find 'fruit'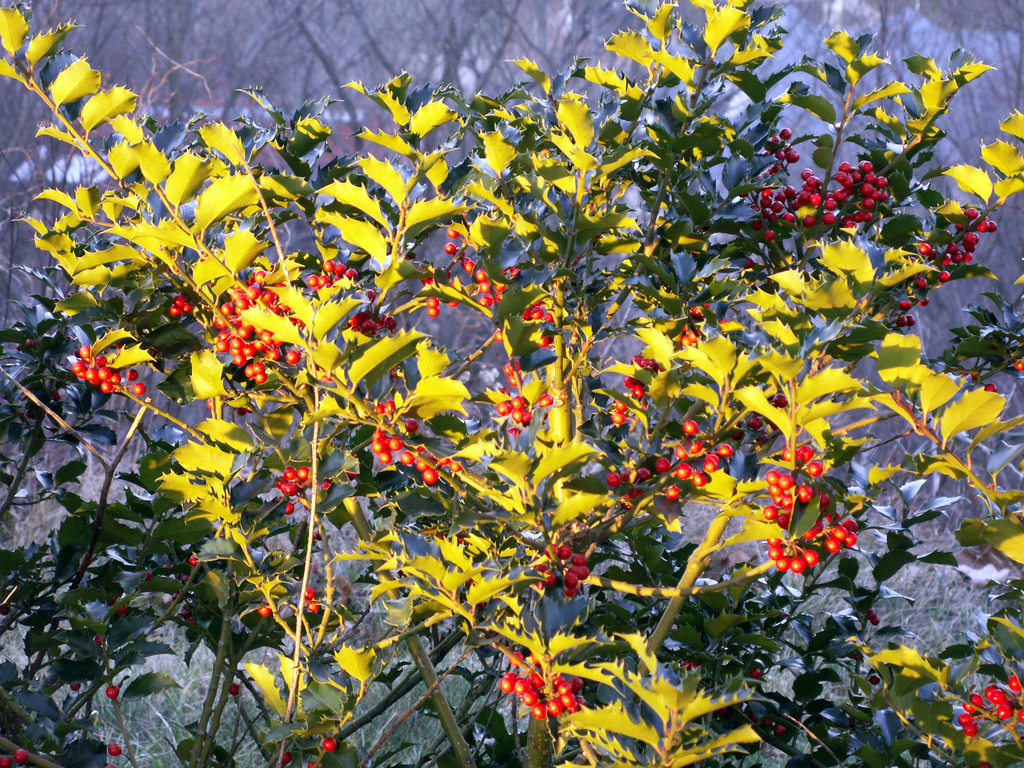
(170,294,188,307)
